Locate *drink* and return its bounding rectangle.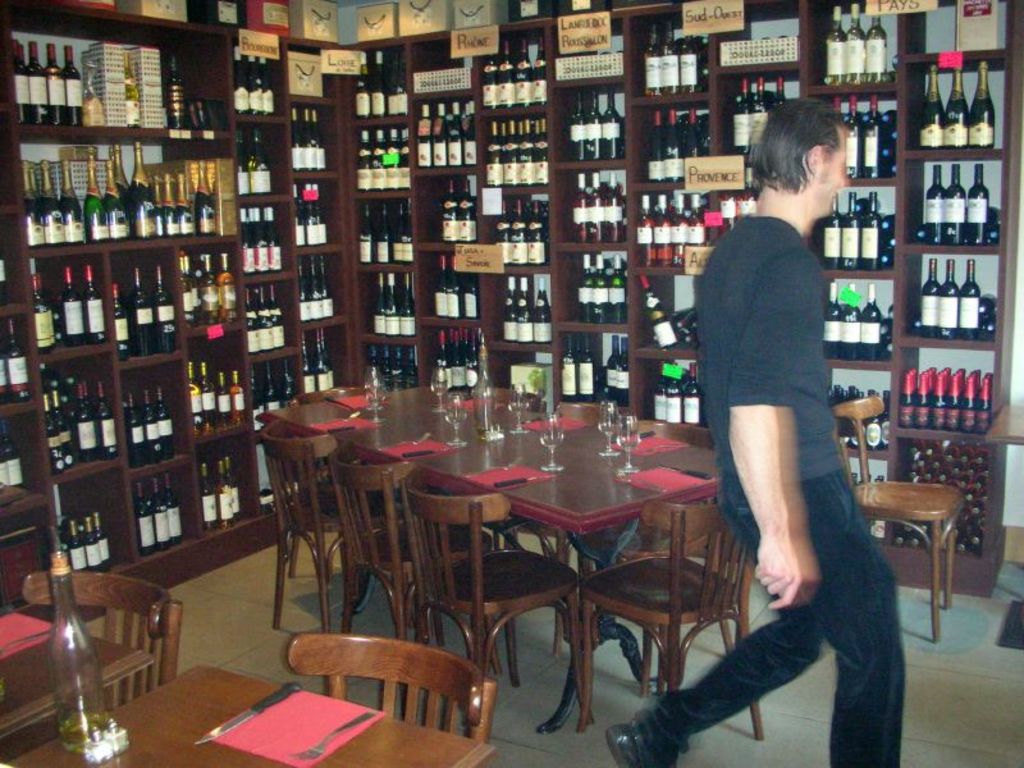
box(244, 282, 265, 353).
